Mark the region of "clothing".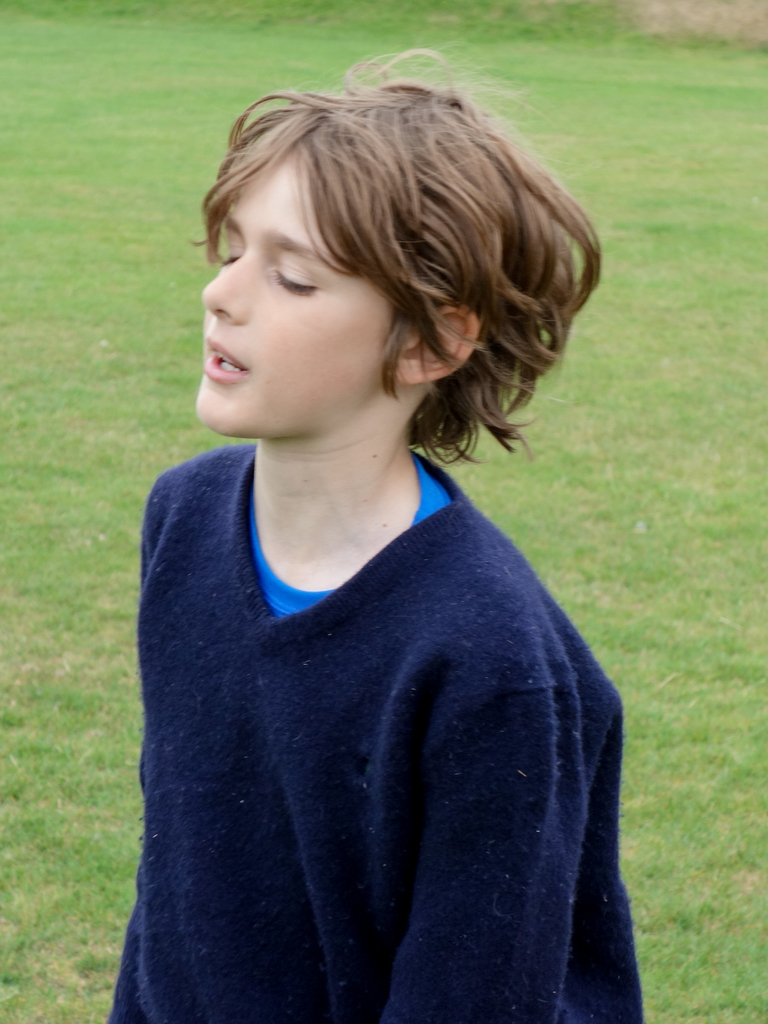
Region: (104, 440, 646, 1023).
